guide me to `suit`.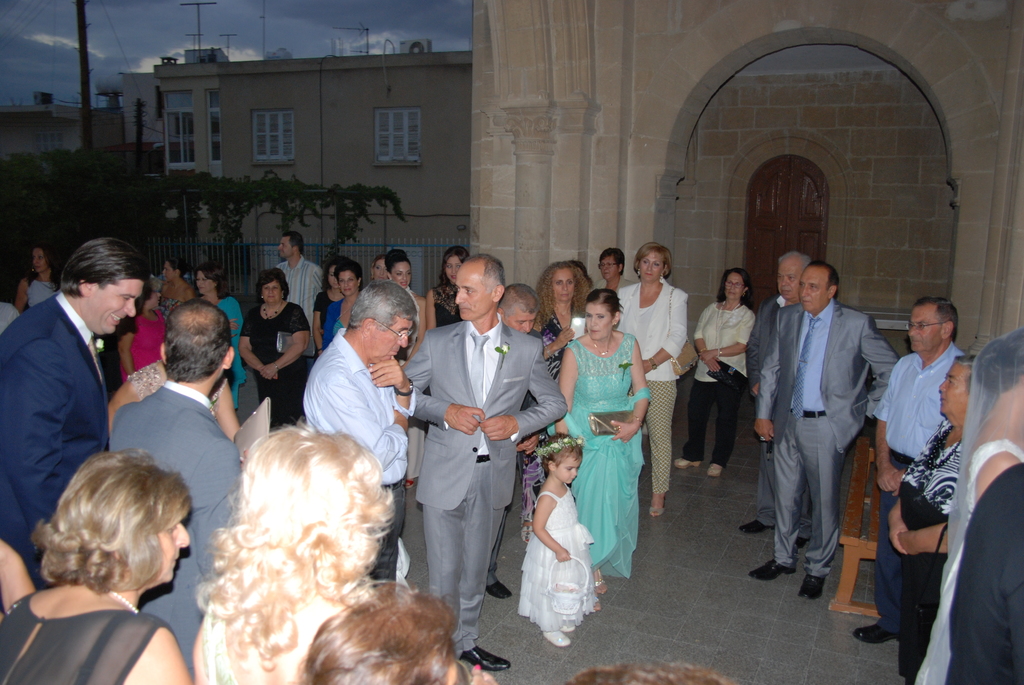
Guidance: <bbox>760, 258, 886, 604</bbox>.
